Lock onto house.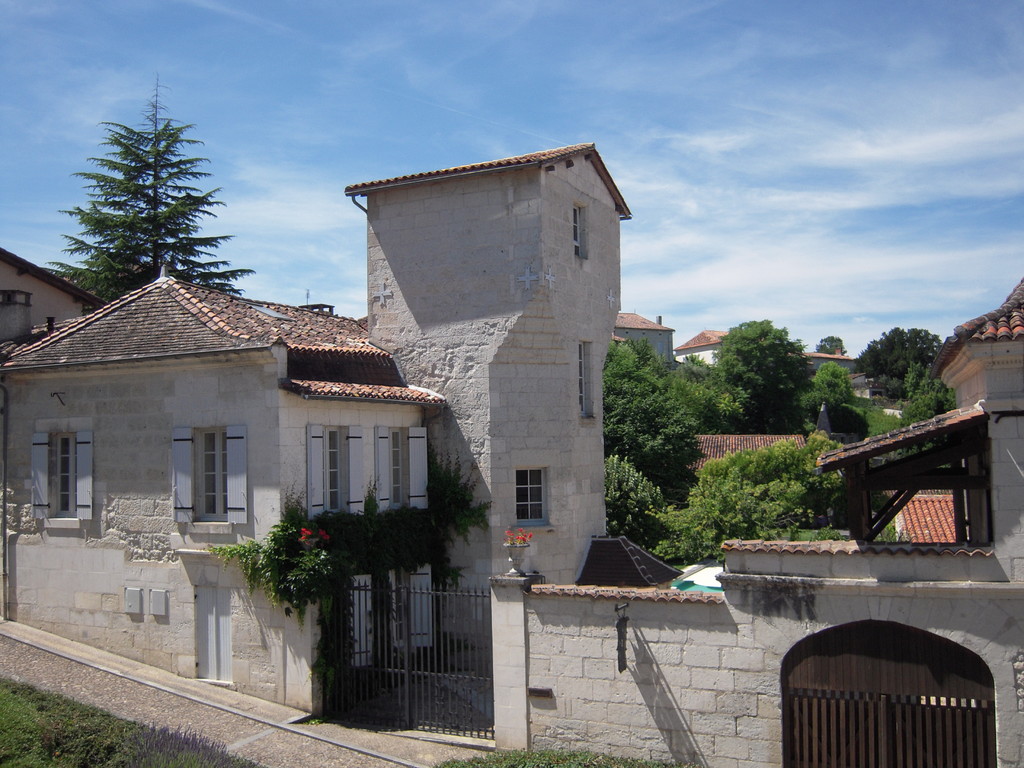
Locked: Rect(610, 307, 673, 374).
